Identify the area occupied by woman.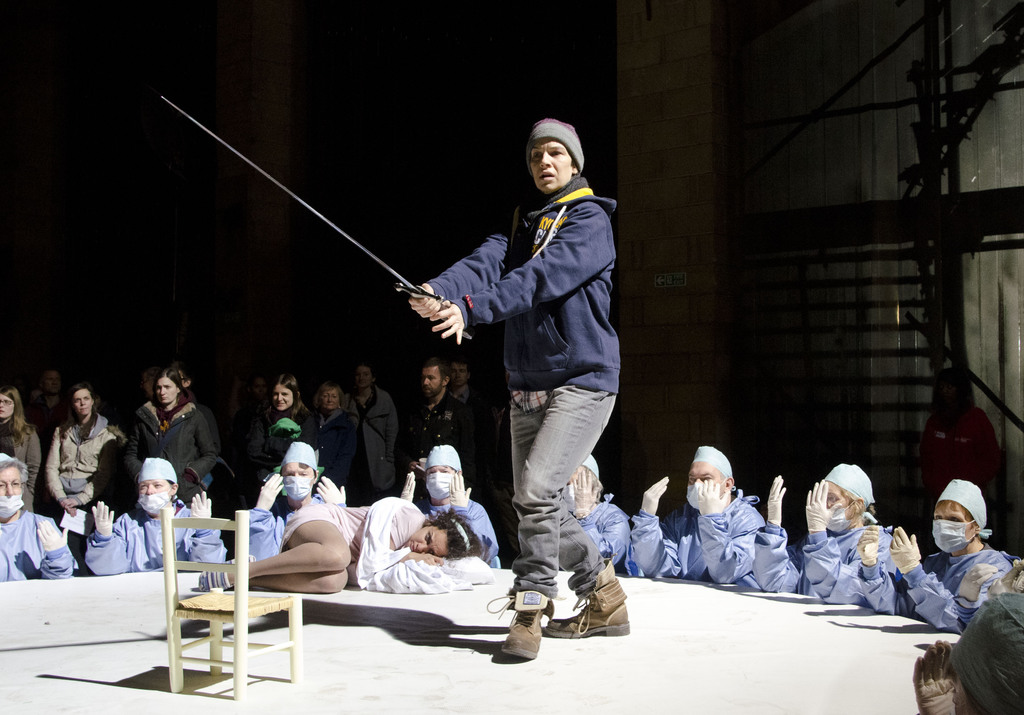
Area: pyautogui.locateOnScreen(124, 360, 221, 506).
